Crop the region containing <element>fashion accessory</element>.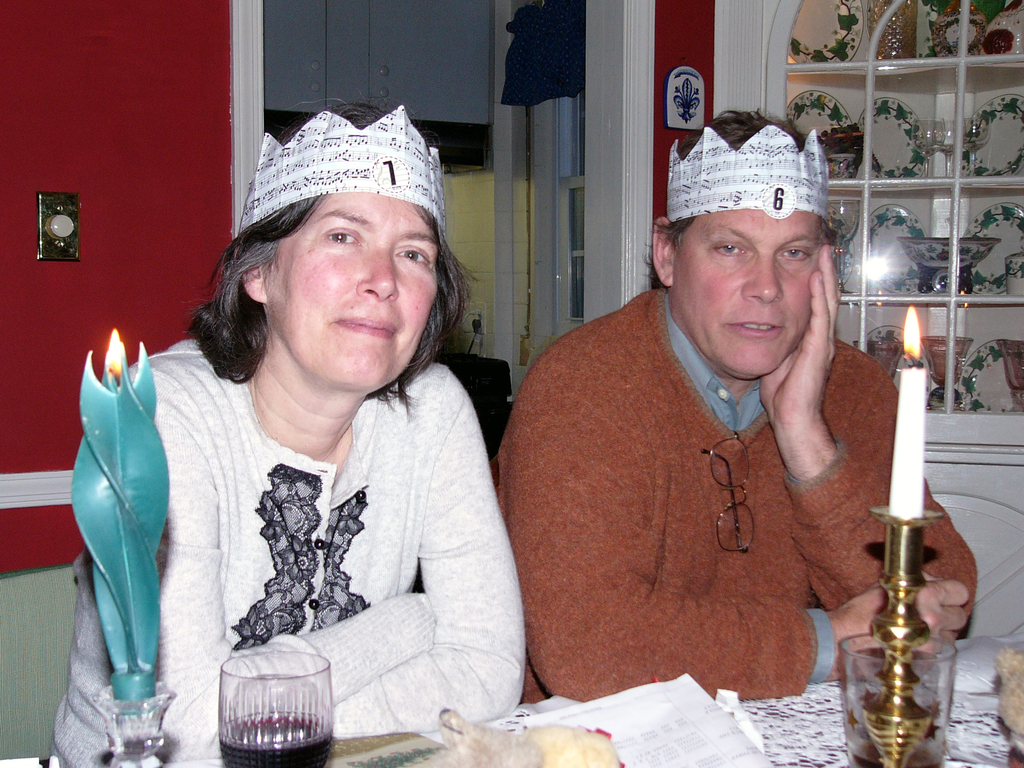
Crop region: bbox(669, 127, 830, 223).
